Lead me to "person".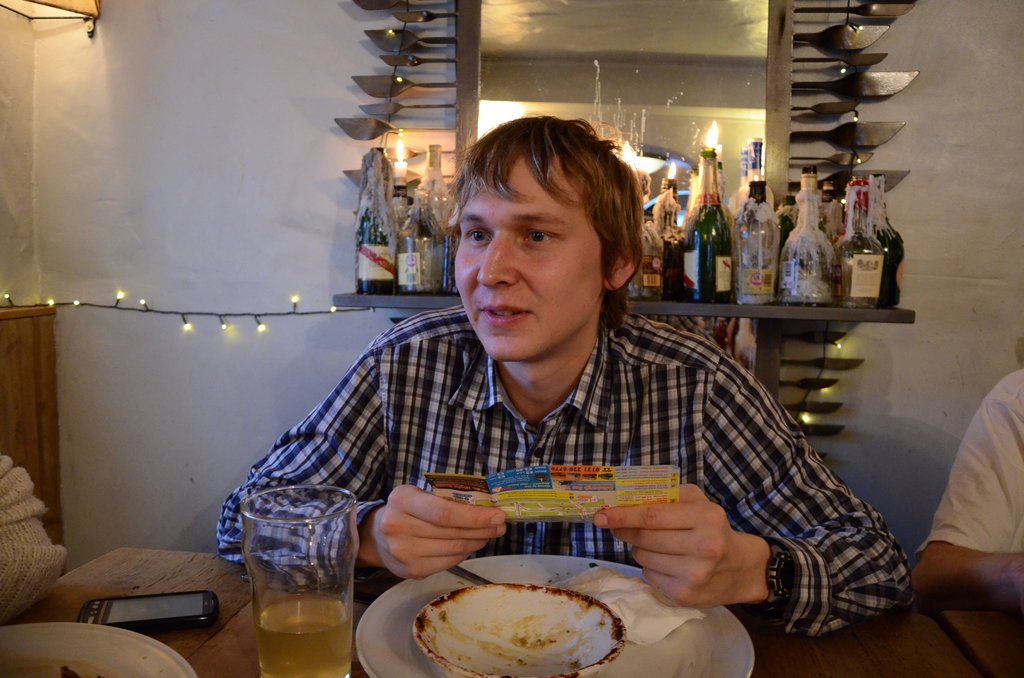
Lead to bbox=[250, 105, 820, 640].
